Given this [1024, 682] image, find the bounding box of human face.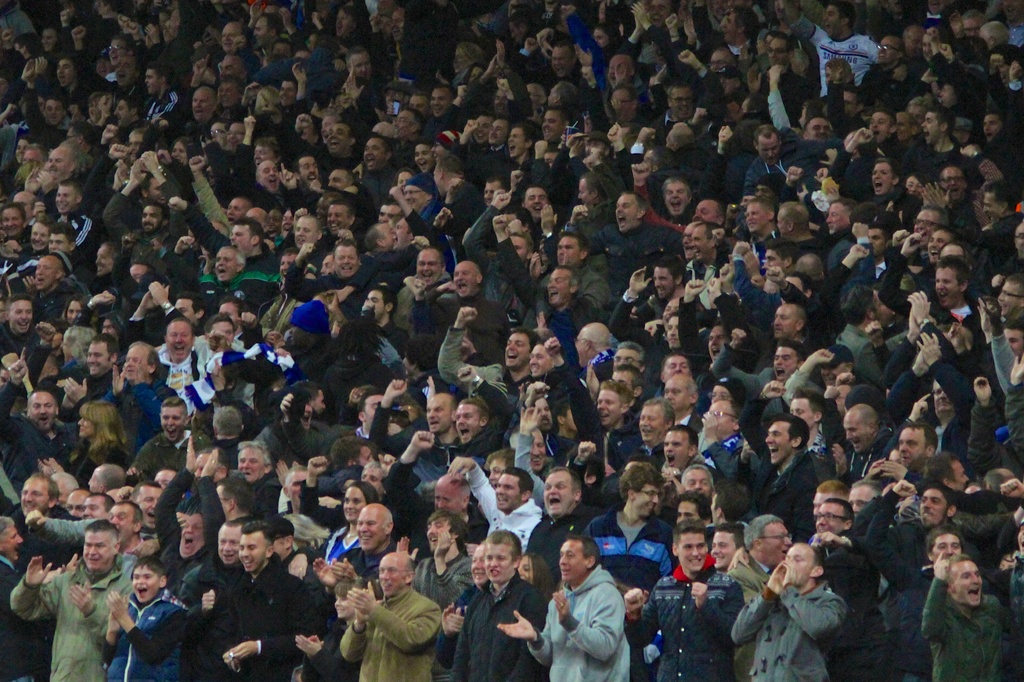
region(556, 235, 578, 268).
